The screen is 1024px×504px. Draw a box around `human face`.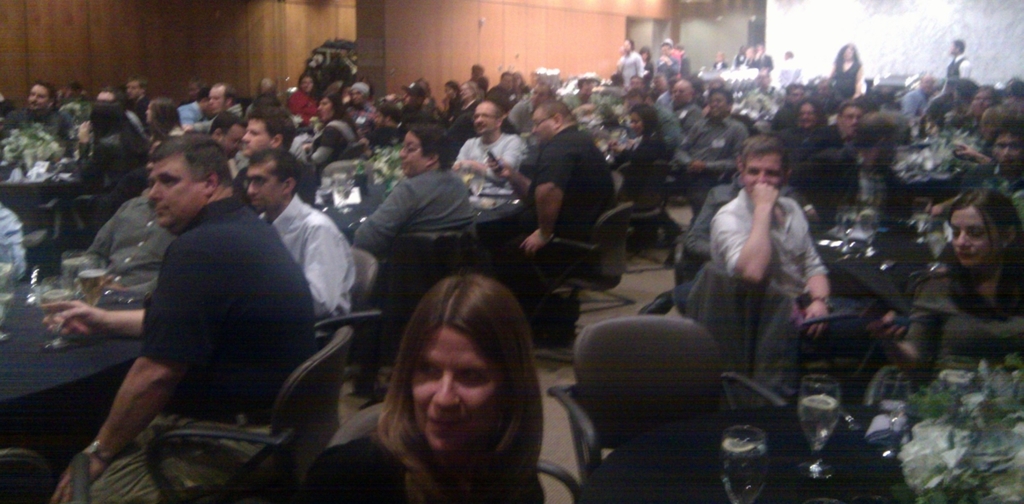
(947,201,992,262).
